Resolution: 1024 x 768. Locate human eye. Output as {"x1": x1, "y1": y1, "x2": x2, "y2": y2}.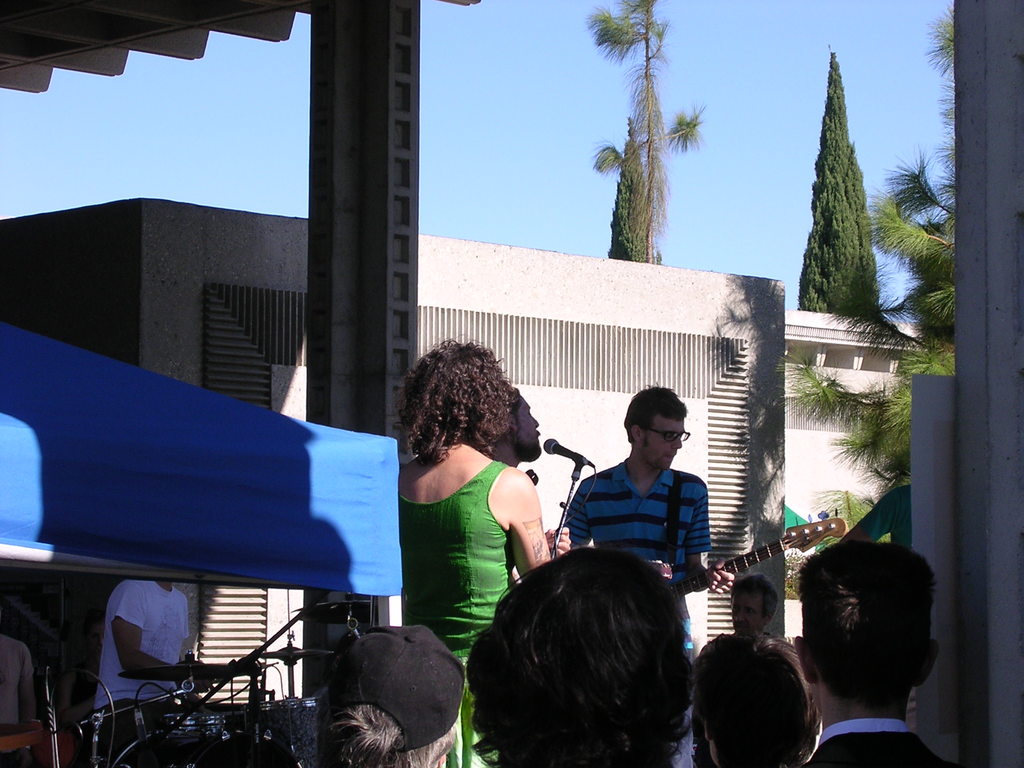
{"x1": 748, "y1": 604, "x2": 760, "y2": 620}.
